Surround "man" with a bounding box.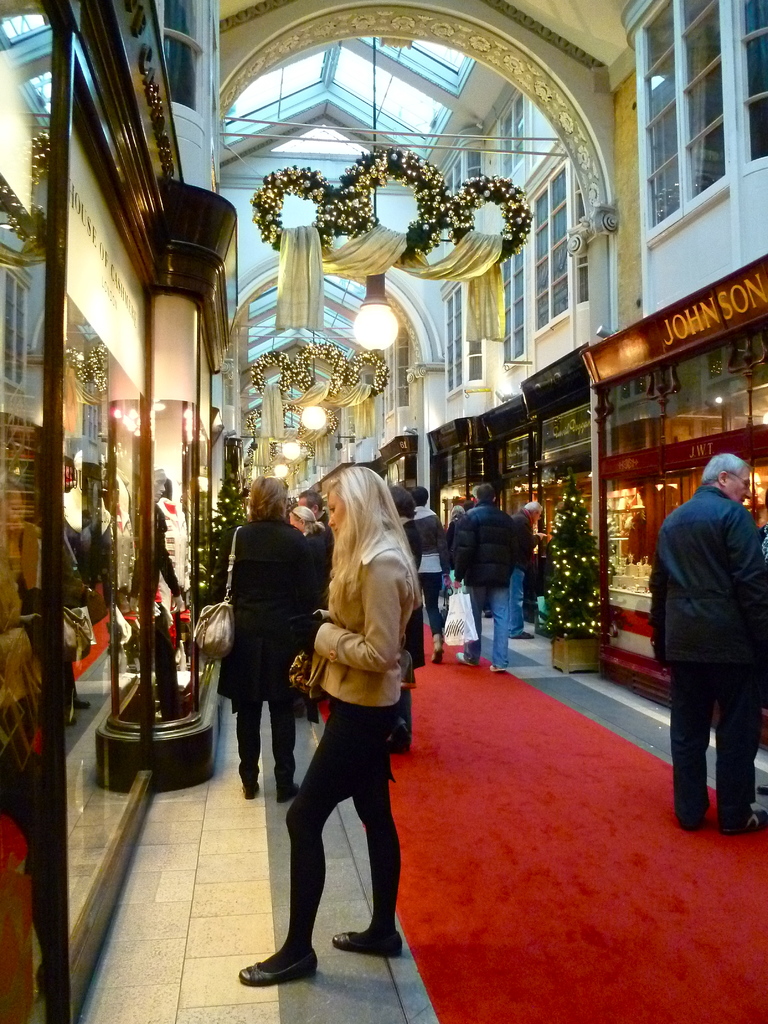
[651,456,767,828].
